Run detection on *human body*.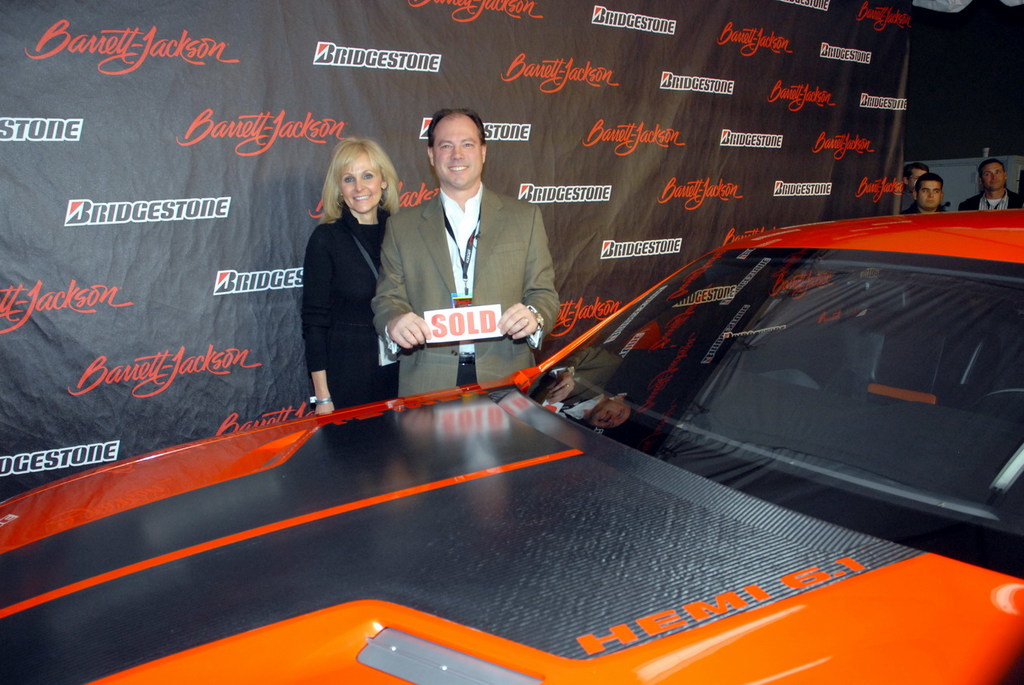
Result: crop(289, 148, 376, 424).
